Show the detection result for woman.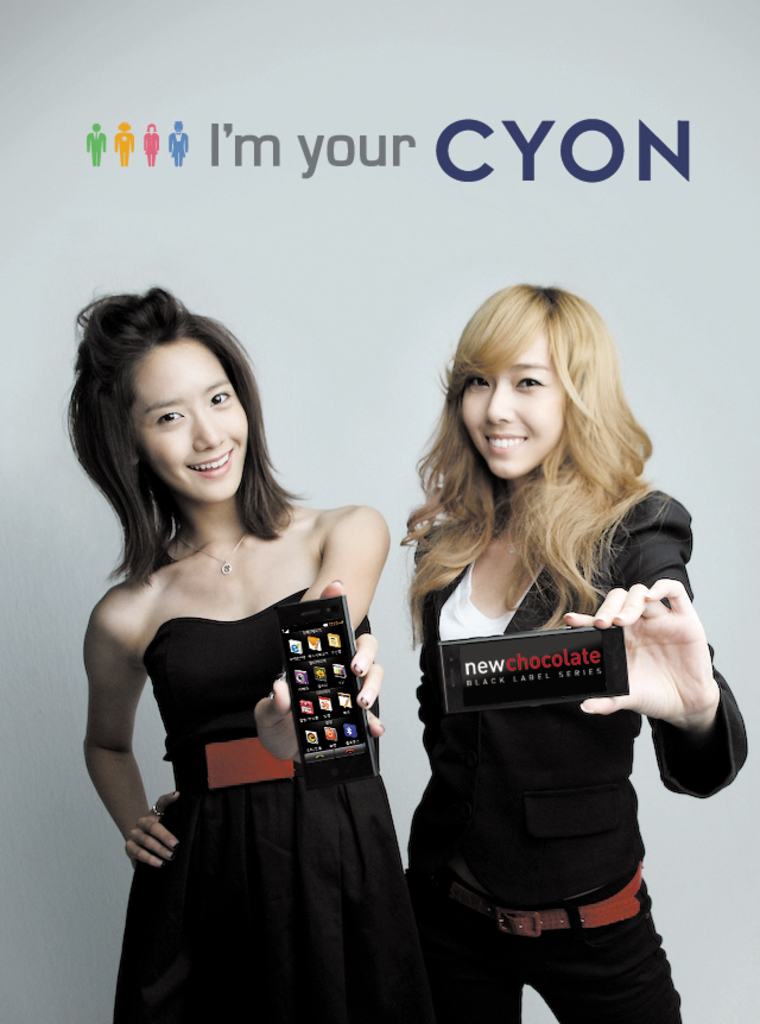
[left=48, top=325, right=428, bottom=1010].
